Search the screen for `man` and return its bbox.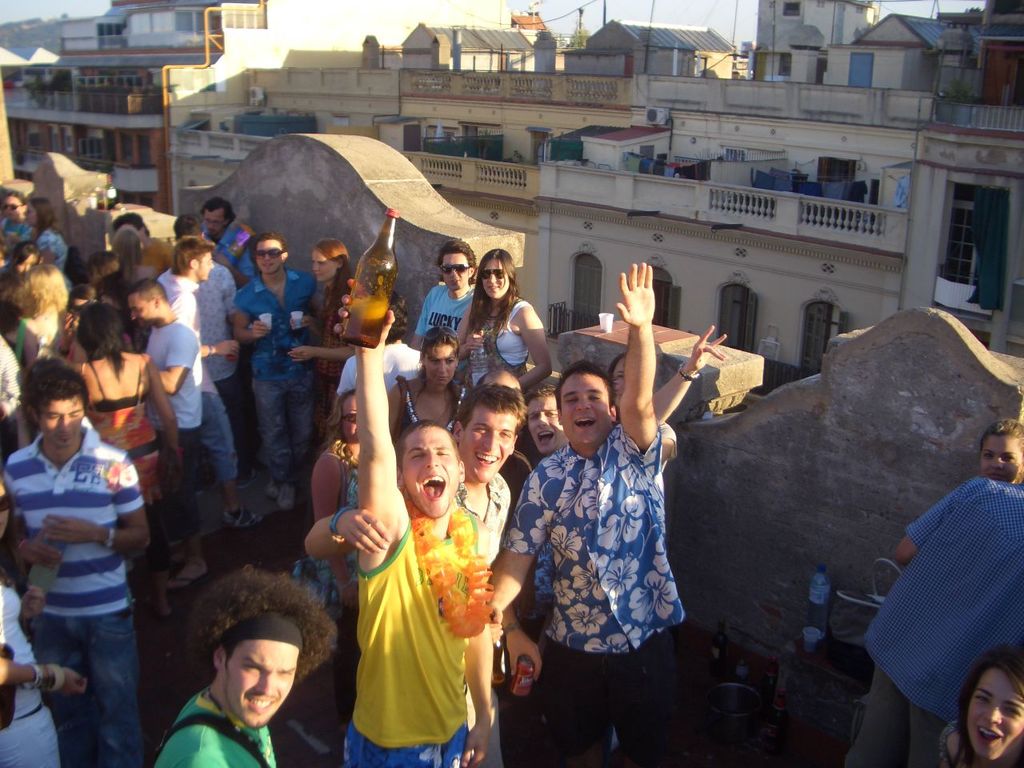
Found: <bbox>411, 240, 478, 354</bbox>.
